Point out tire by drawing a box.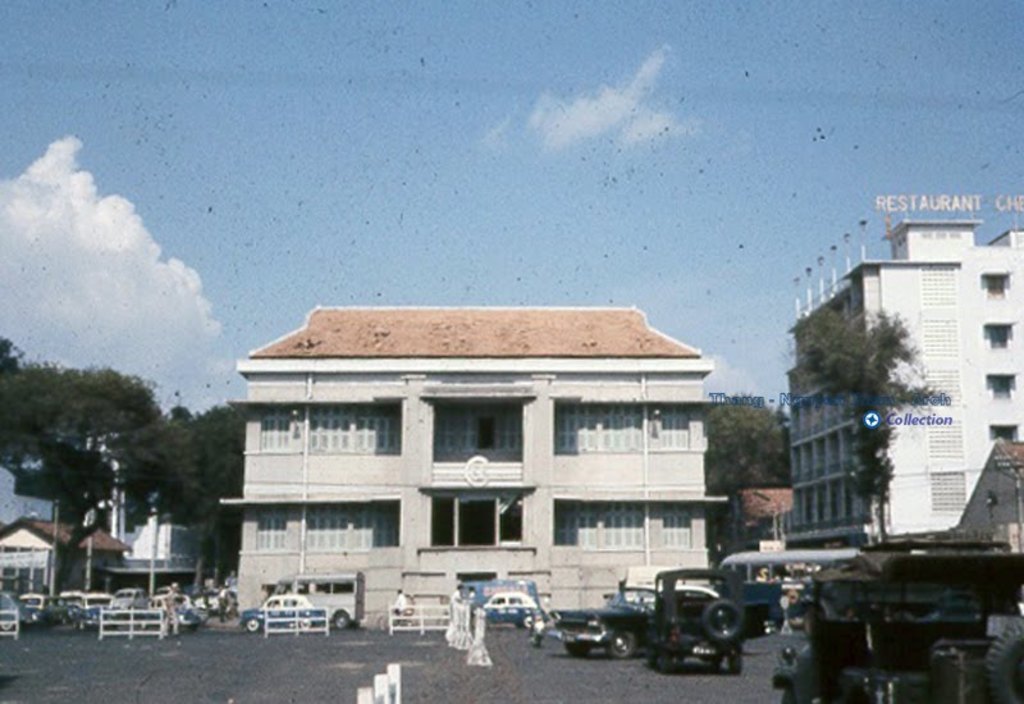
bbox=[332, 613, 347, 630].
